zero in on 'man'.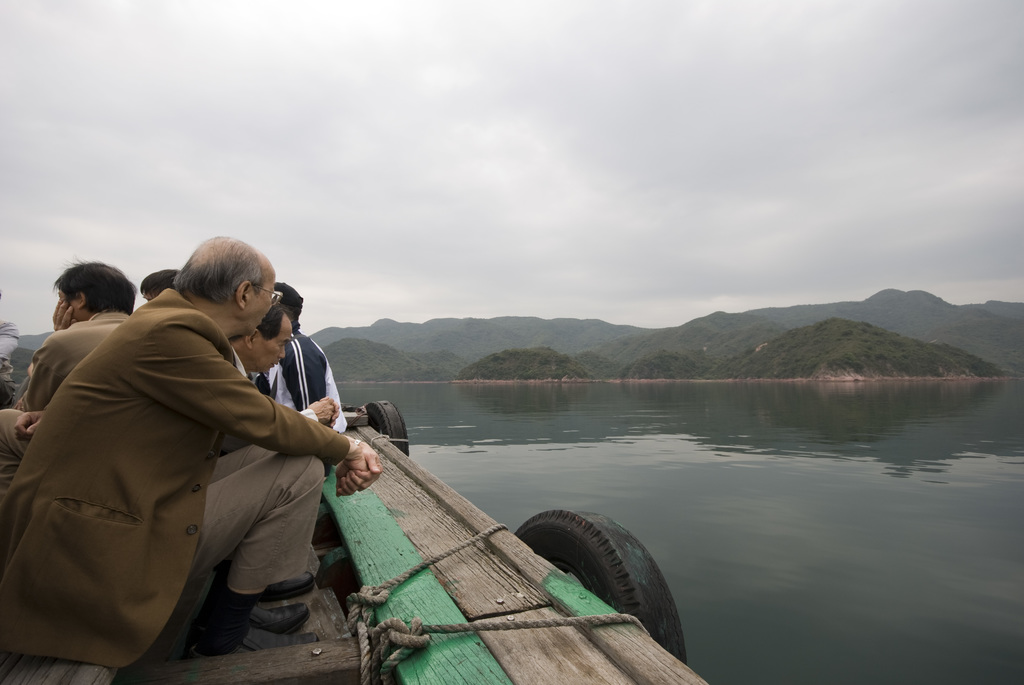
Zeroed in: select_region(262, 283, 346, 431).
